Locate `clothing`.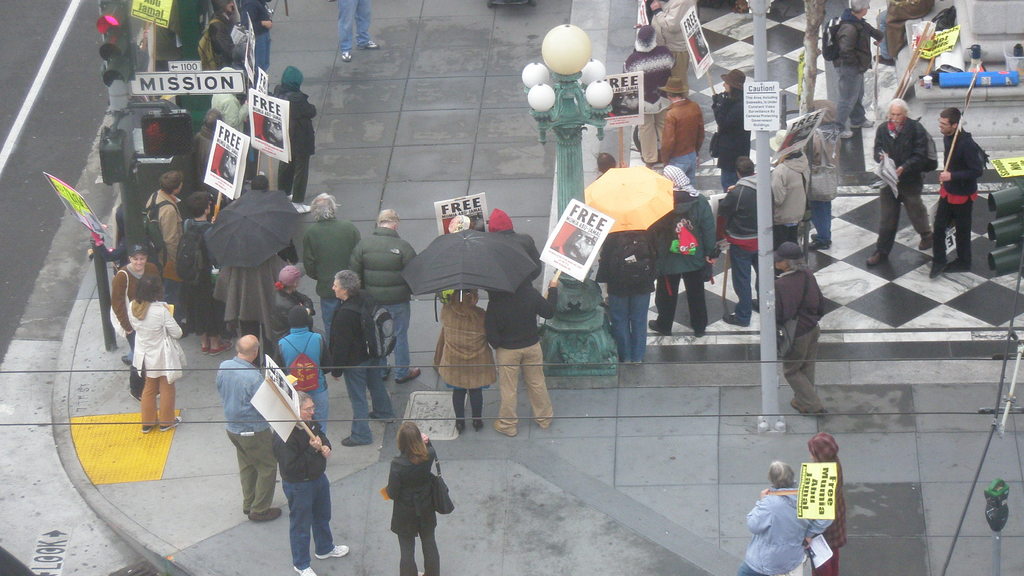
Bounding box: bbox(712, 87, 757, 188).
